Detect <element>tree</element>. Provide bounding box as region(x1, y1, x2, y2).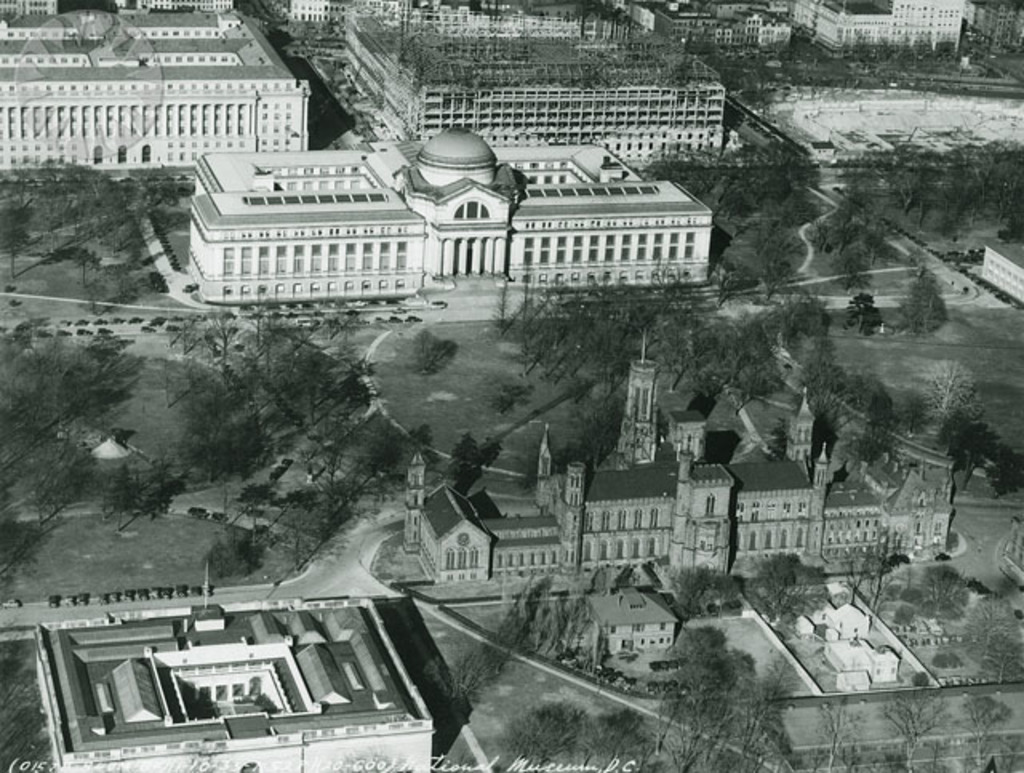
region(914, 562, 962, 613).
